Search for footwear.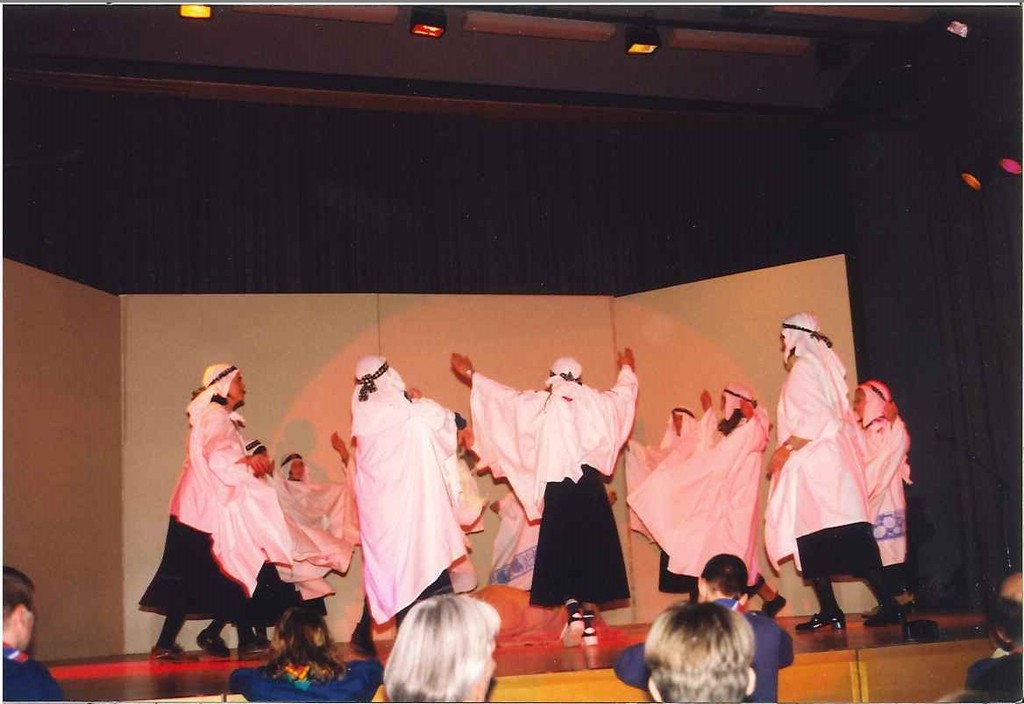
Found at (864,608,903,627).
